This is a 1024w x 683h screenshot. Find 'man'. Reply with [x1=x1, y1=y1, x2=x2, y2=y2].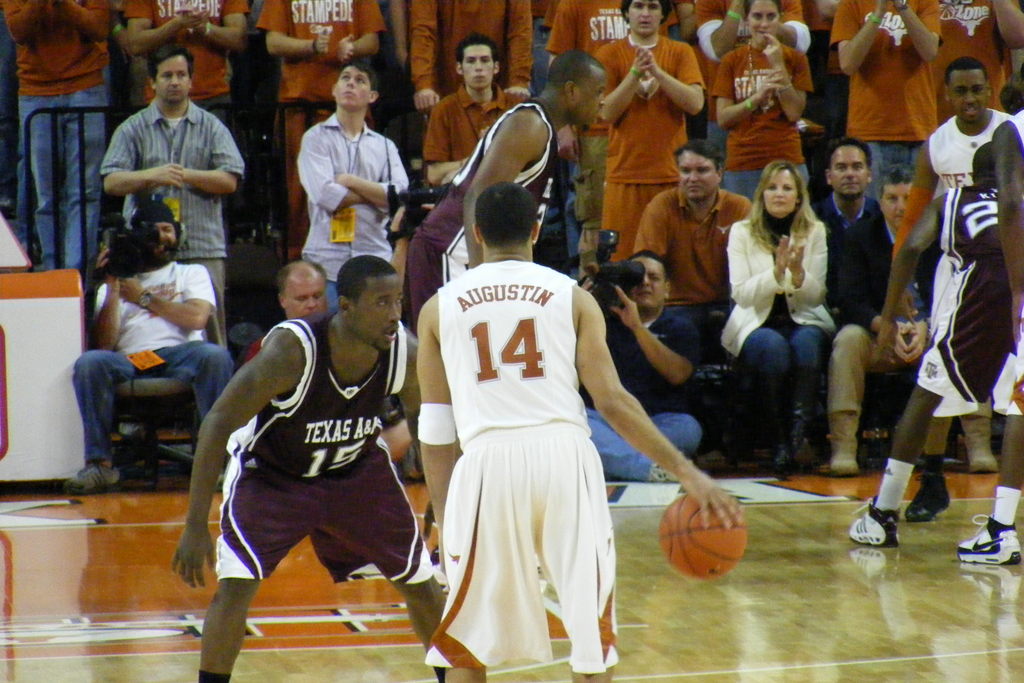
[x1=547, y1=0, x2=691, y2=63].
